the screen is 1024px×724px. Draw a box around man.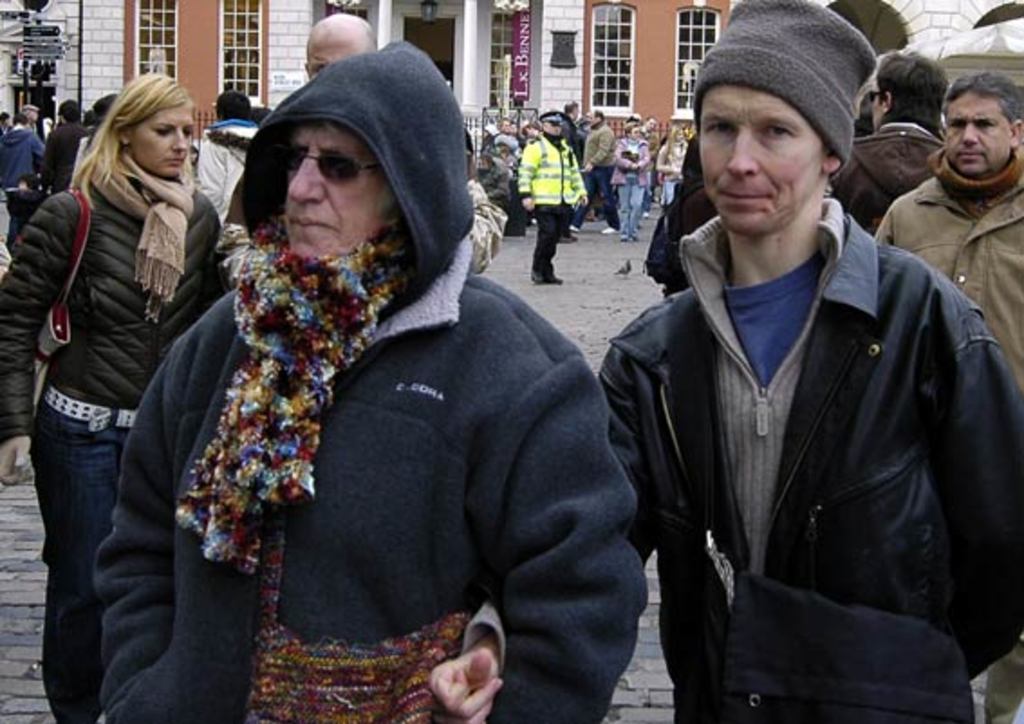
locate(596, 119, 636, 242).
